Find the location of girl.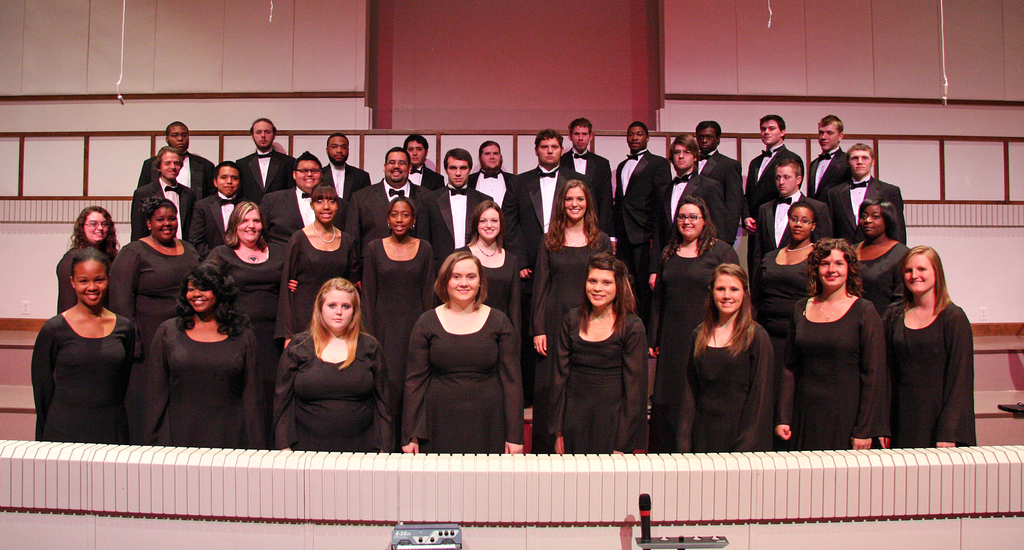
Location: {"left": 397, "top": 248, "right": 523, "bottom": 452}.
